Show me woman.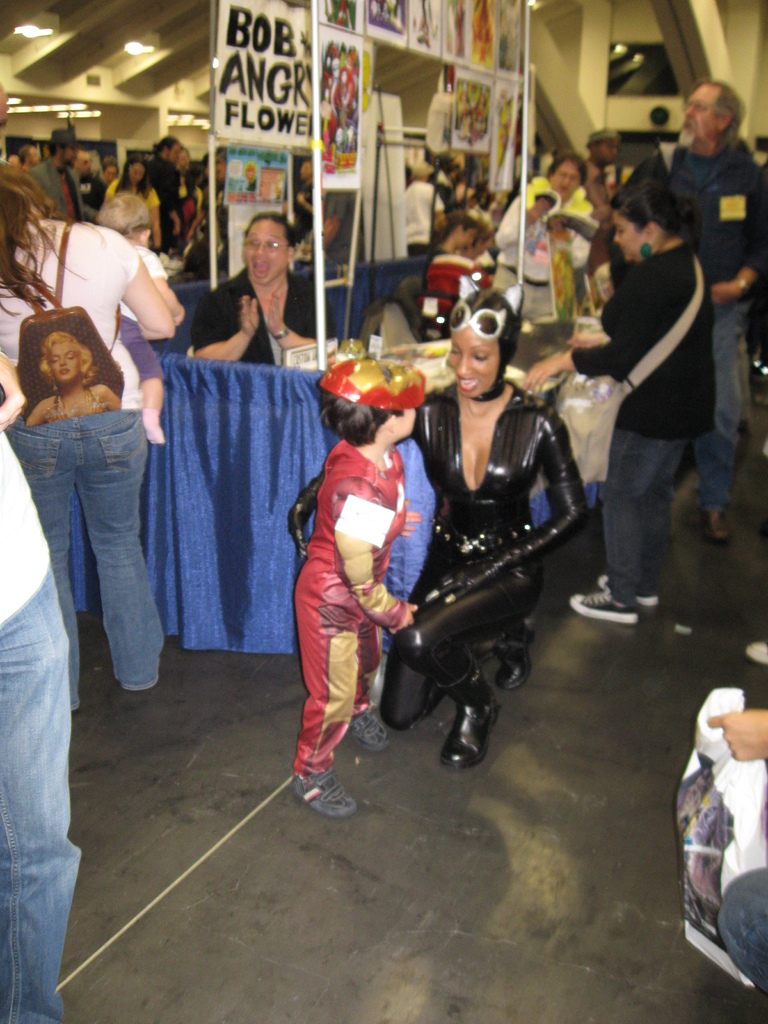
woman is here: <bbox>0, 150, 179, 708</bbox>.
